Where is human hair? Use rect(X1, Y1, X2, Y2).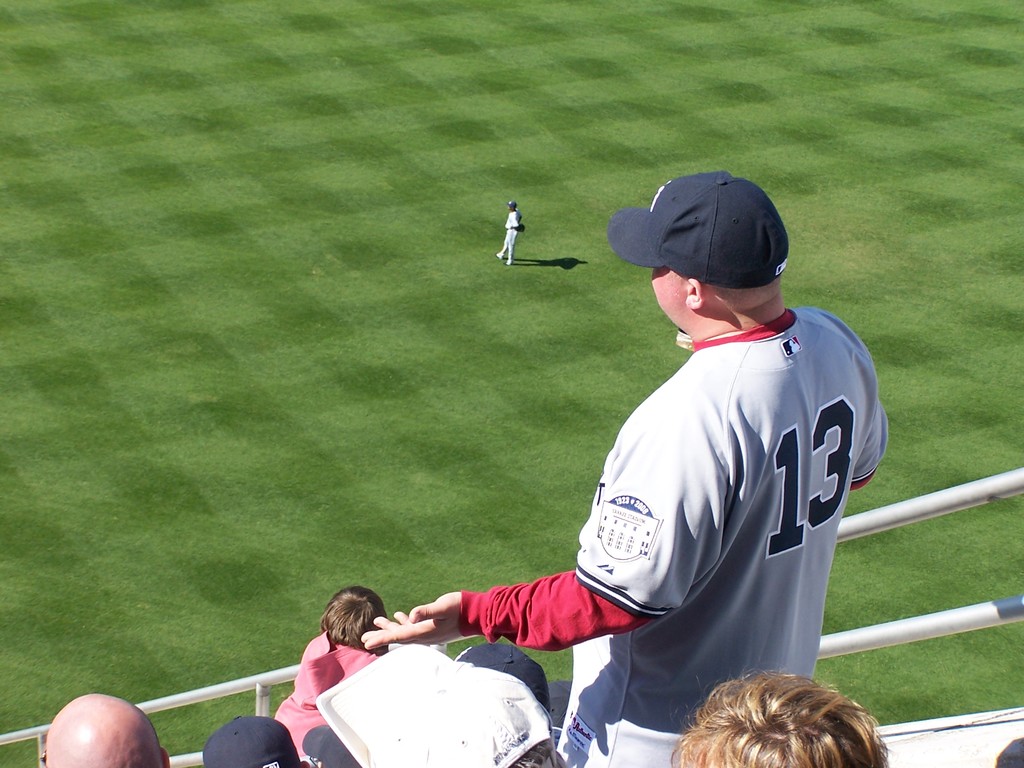
rect(514, 740, 555, 767).
